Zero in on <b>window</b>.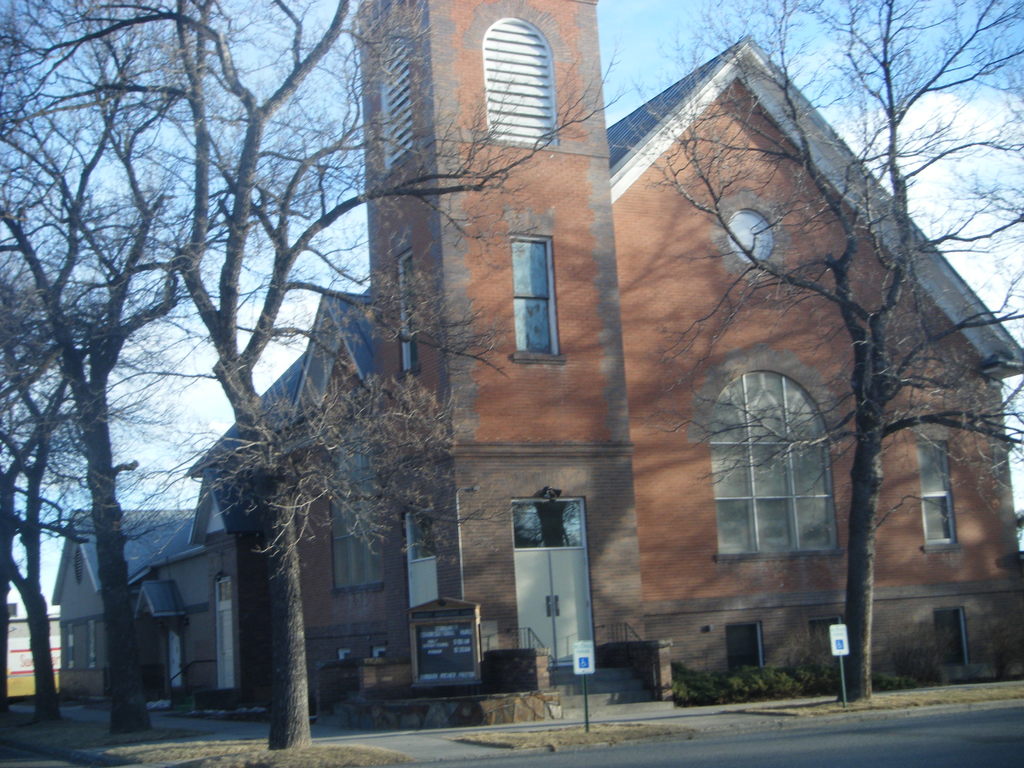
Zeroed in: <box>384,232,419,383</box>.
